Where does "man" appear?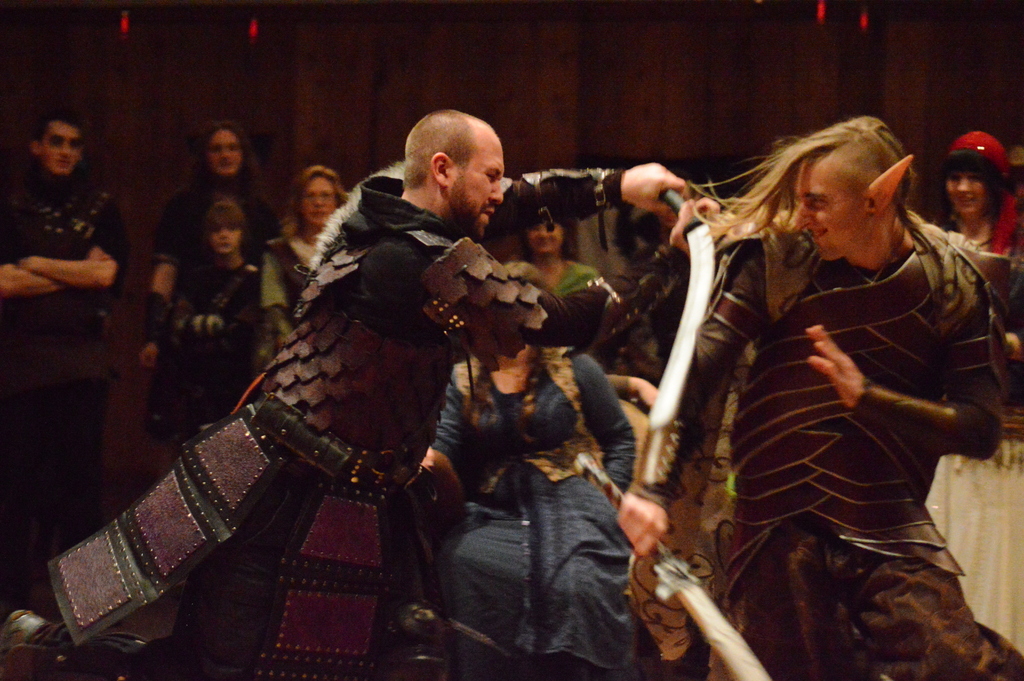
Appears at (0,106,690,680).
